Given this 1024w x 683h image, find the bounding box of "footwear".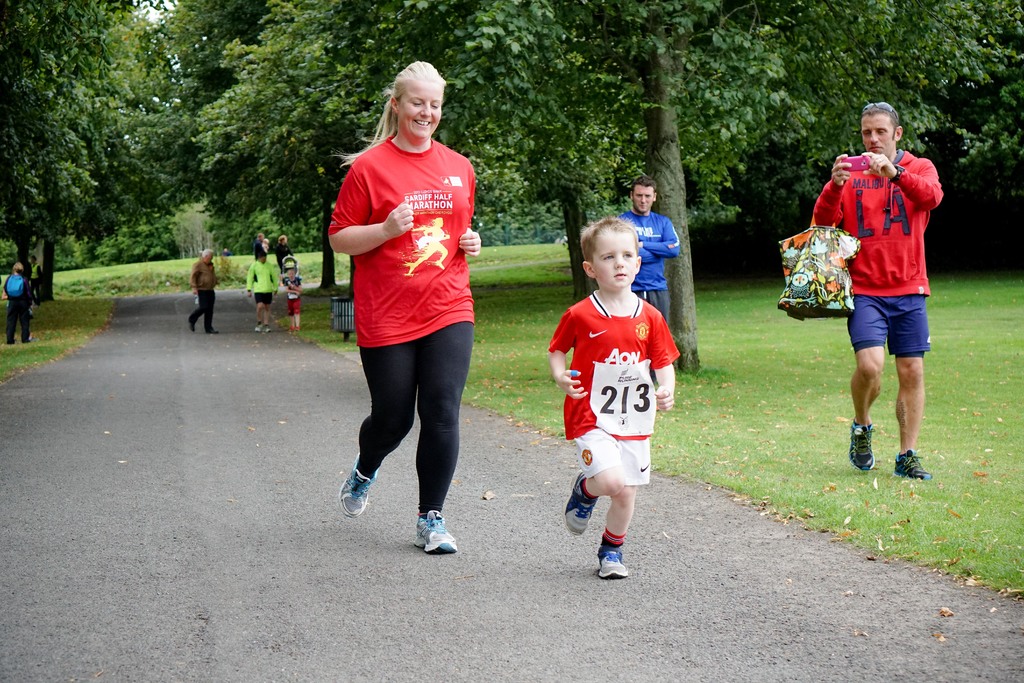
{"x1": 893, "y1": 447, "x2": 936, "y2": 478}.
